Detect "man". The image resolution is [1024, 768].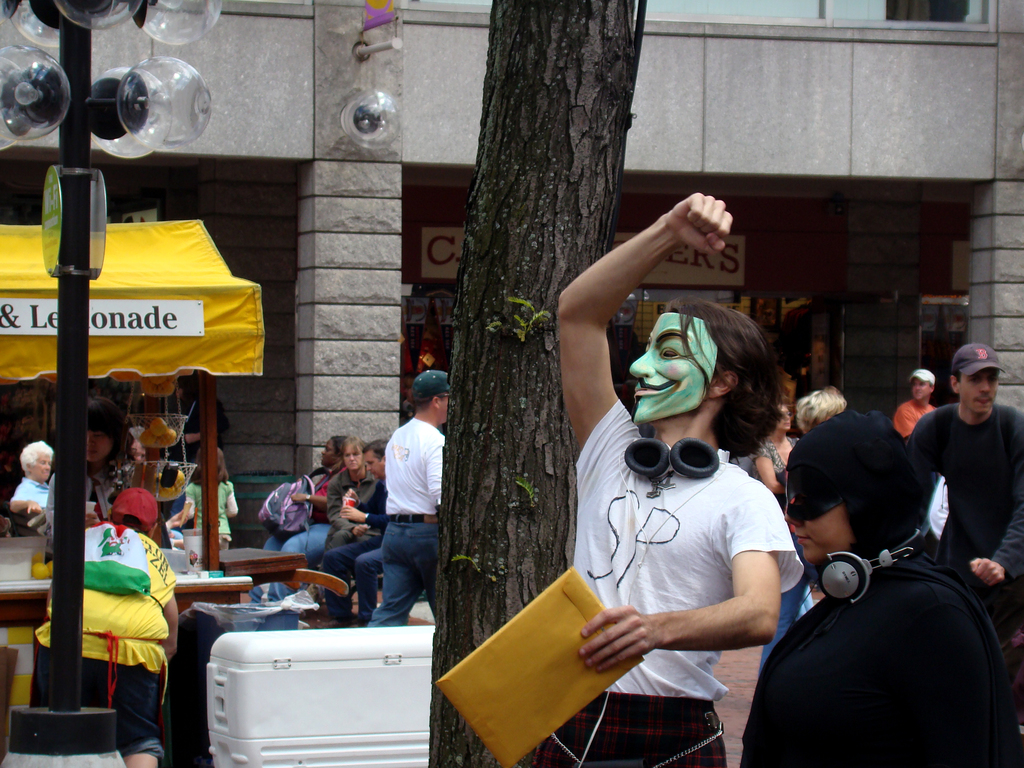
893:332:1023:629.
